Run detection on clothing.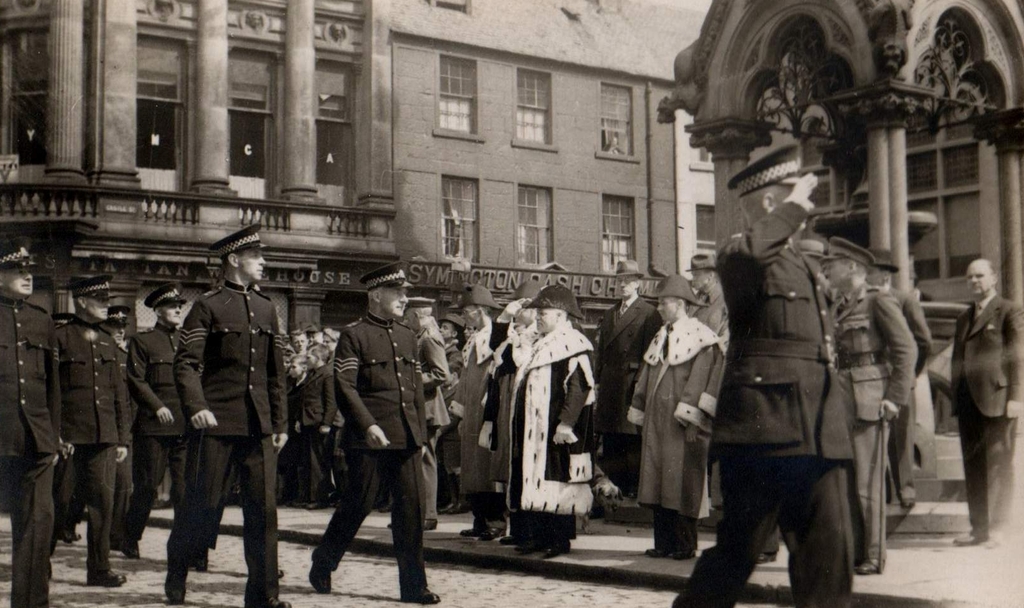
Result: <region>51, 315, 127, 568</region>.
